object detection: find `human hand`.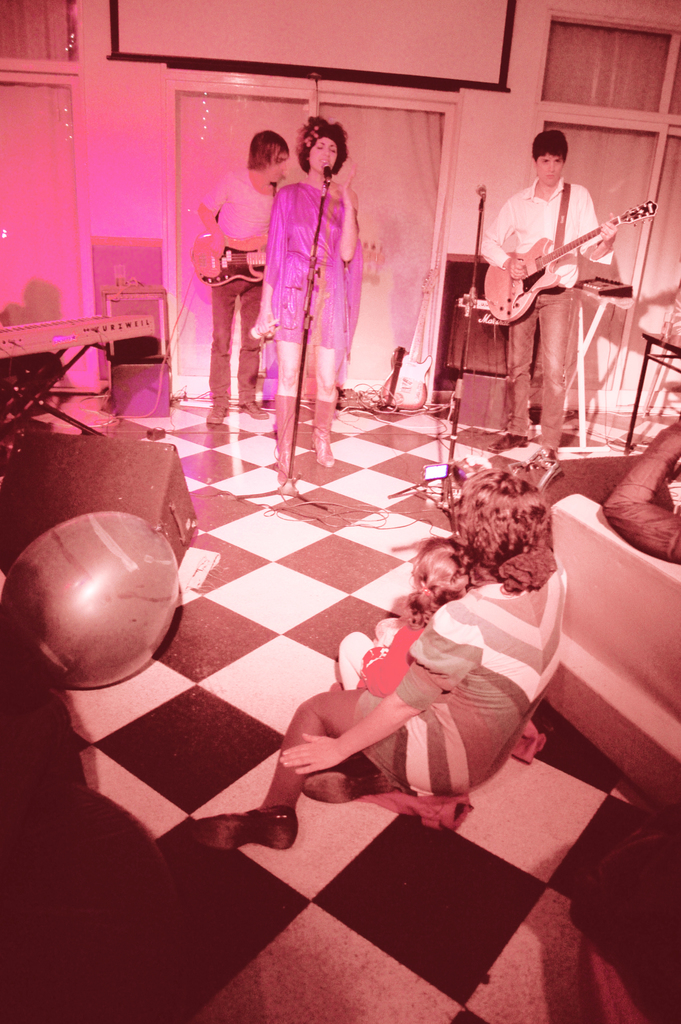
x1=211 y1=237 x2=227 y2=260.
